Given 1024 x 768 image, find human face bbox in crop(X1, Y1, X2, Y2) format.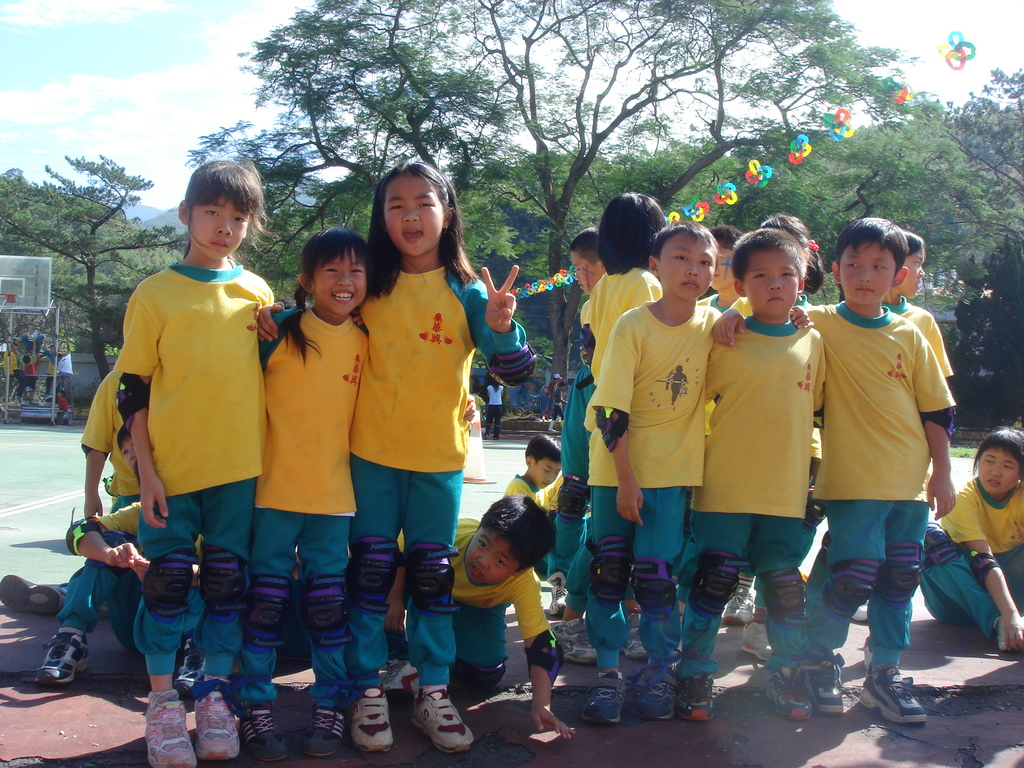
crop(120, 437, 137, 468).
